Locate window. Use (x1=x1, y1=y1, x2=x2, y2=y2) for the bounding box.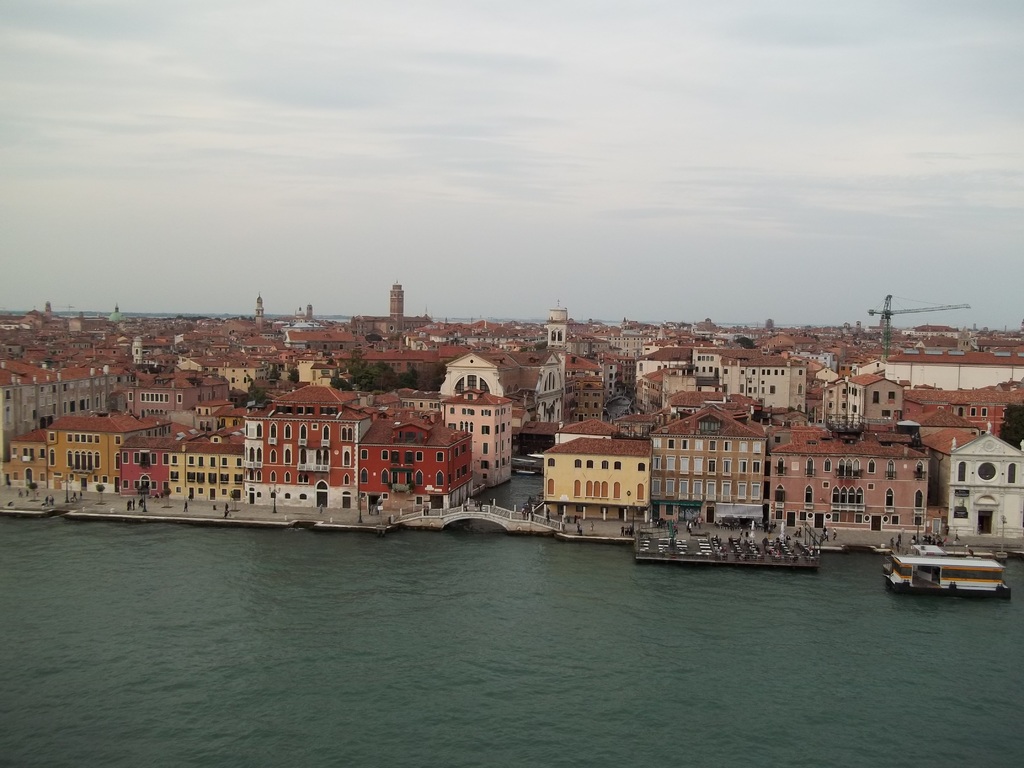
(x1=652, y1=477, x2=662, y2=497).
